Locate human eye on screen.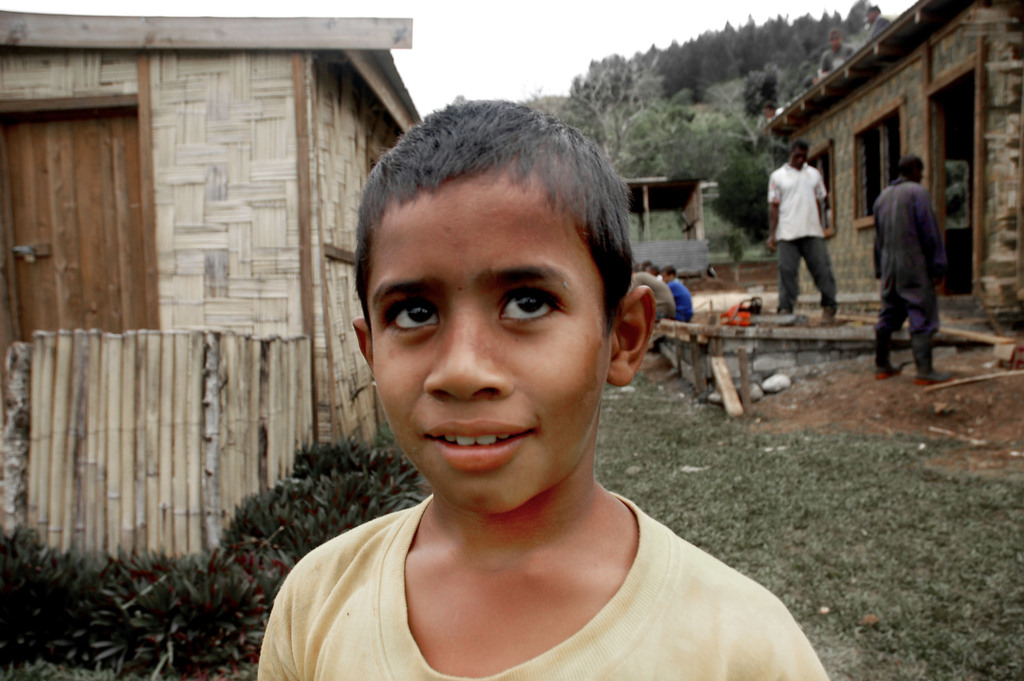
On screen at region(372, 285, 440, 344).
